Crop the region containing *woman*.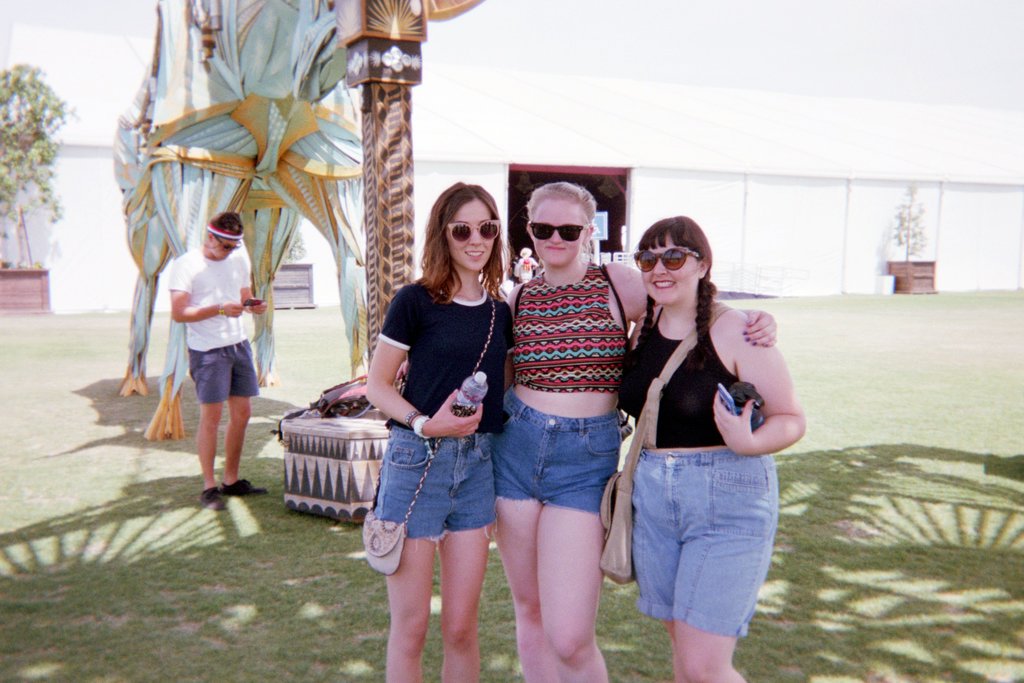
Crop region: (x1=621, y1=215, x2=808, y2=682).
